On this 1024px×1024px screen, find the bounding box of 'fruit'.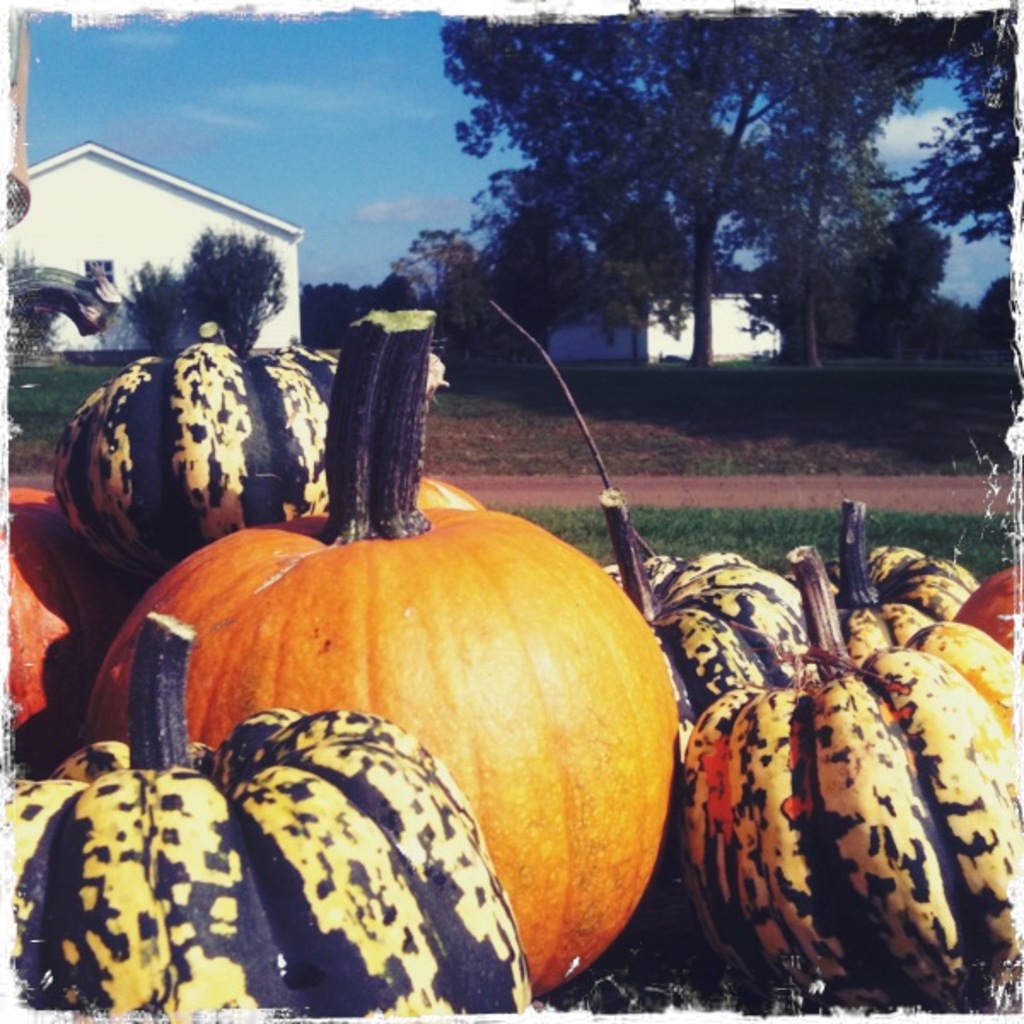
Bounding box: 0, 480, 143, 749.
